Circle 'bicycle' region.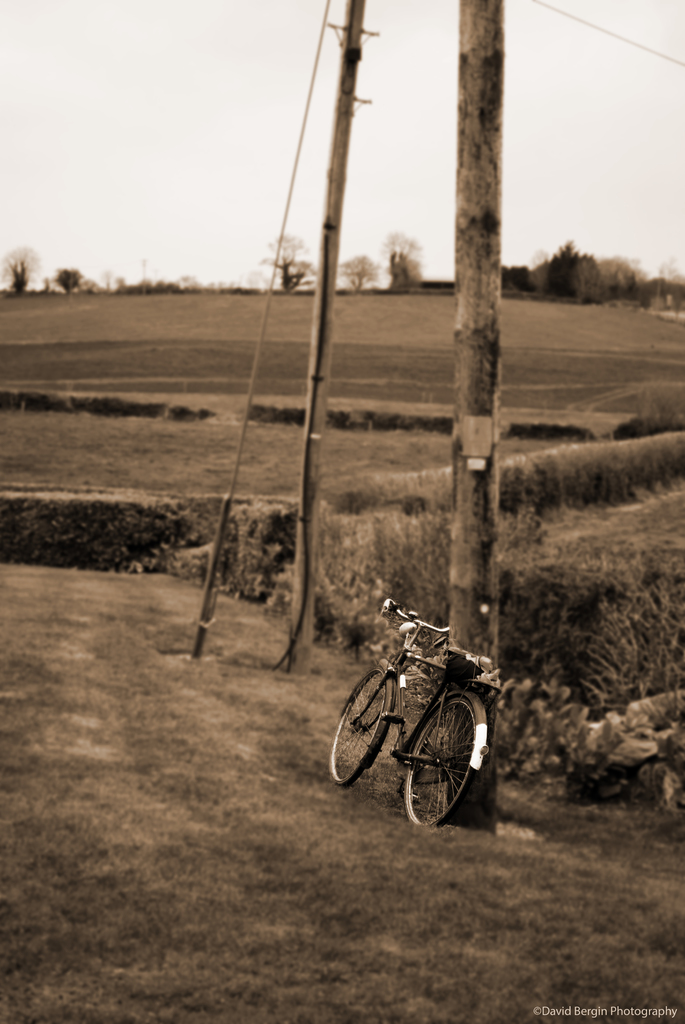
Region: box=[330, 594, 505, 828].
